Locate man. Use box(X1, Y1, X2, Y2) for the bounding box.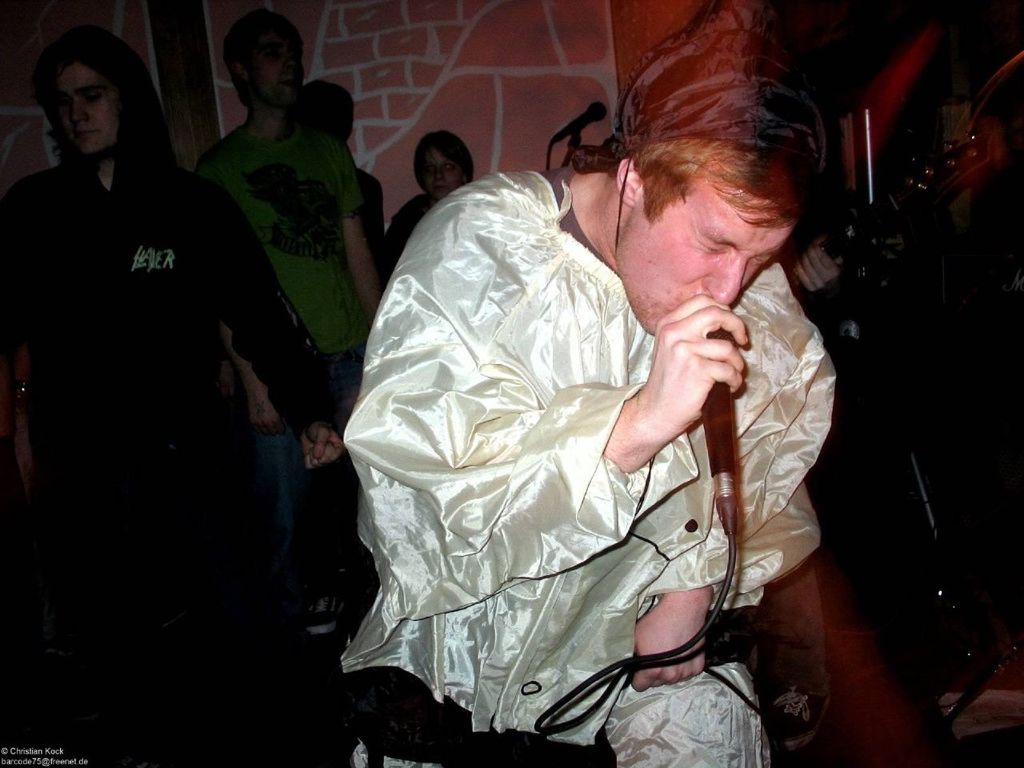
box(294, 80, 386, 274).
